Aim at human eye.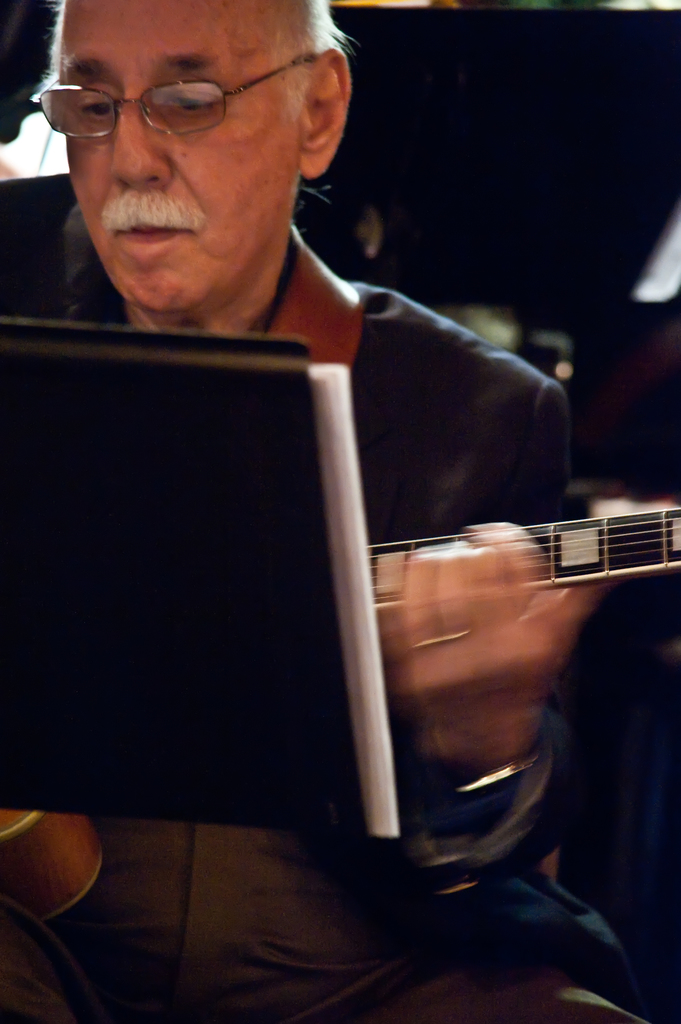
Aimed at bbox=[166, 76, 225, 113].
